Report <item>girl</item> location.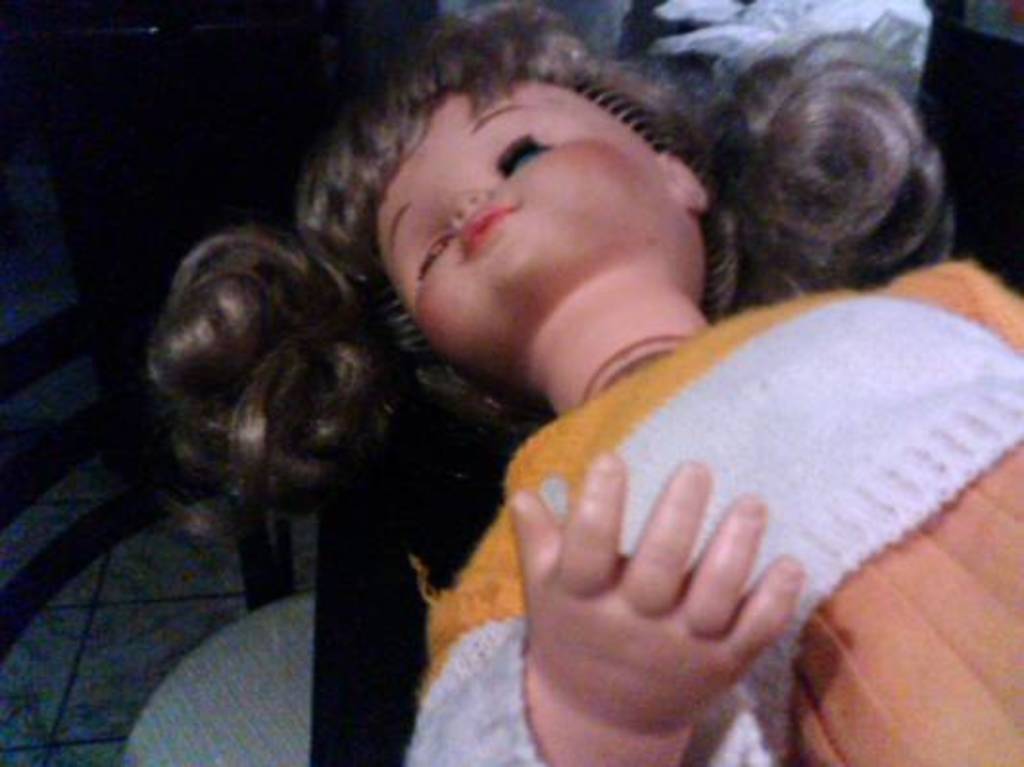
Report: <box>296,2,1022,765</box>.
